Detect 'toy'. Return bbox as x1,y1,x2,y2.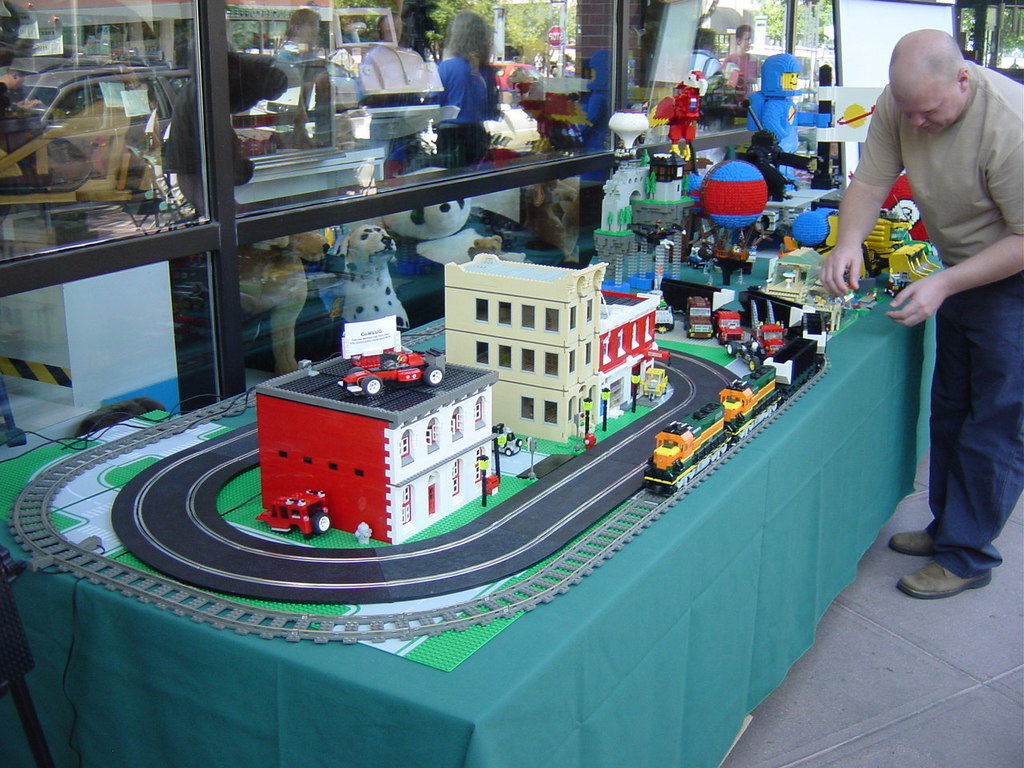
520,90,594,153.
